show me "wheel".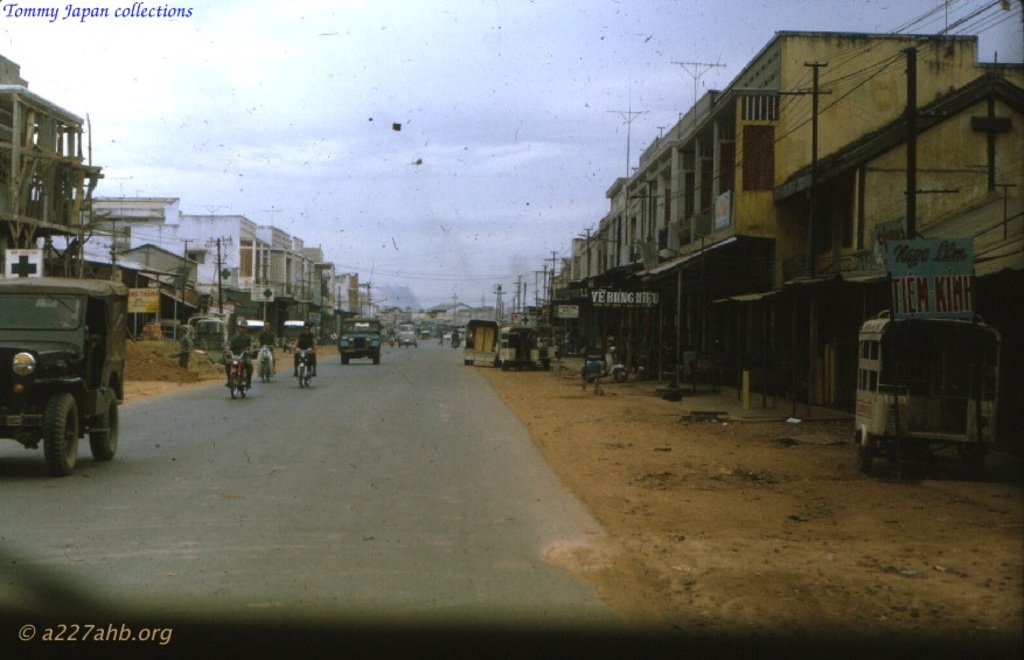
"wheel" is here: x1=260 y1=361 x2=269 y2=383.
